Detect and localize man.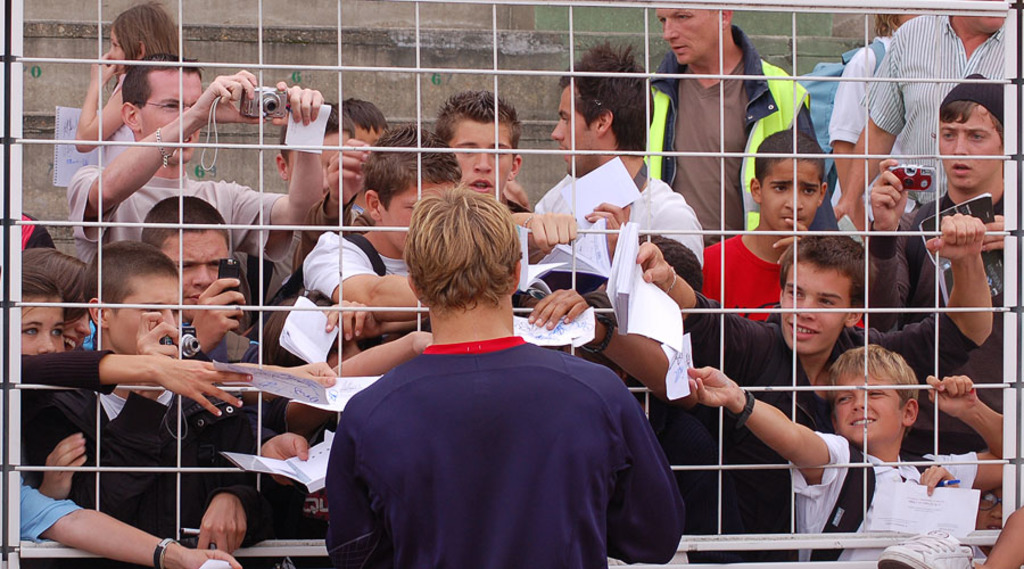
Localized at box=[287, 113, 476, 313].
